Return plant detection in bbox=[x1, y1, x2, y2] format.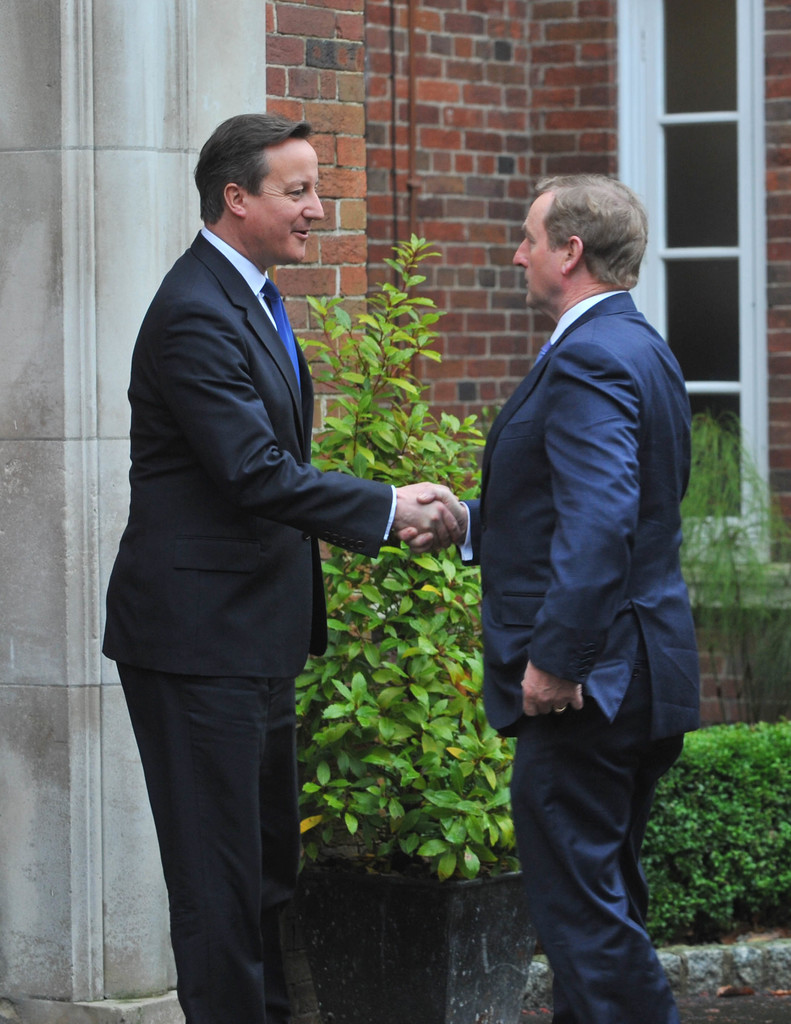
bbox=[666, 405, 790, 726].
